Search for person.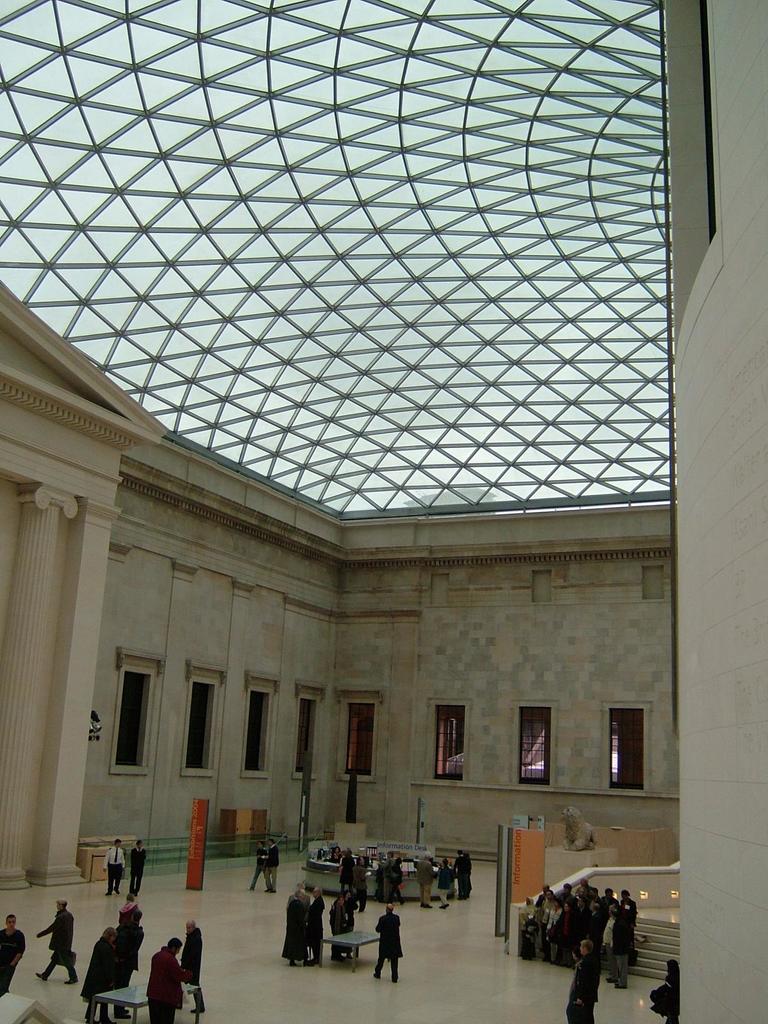
Found at 566, 940, 600, 1023.
